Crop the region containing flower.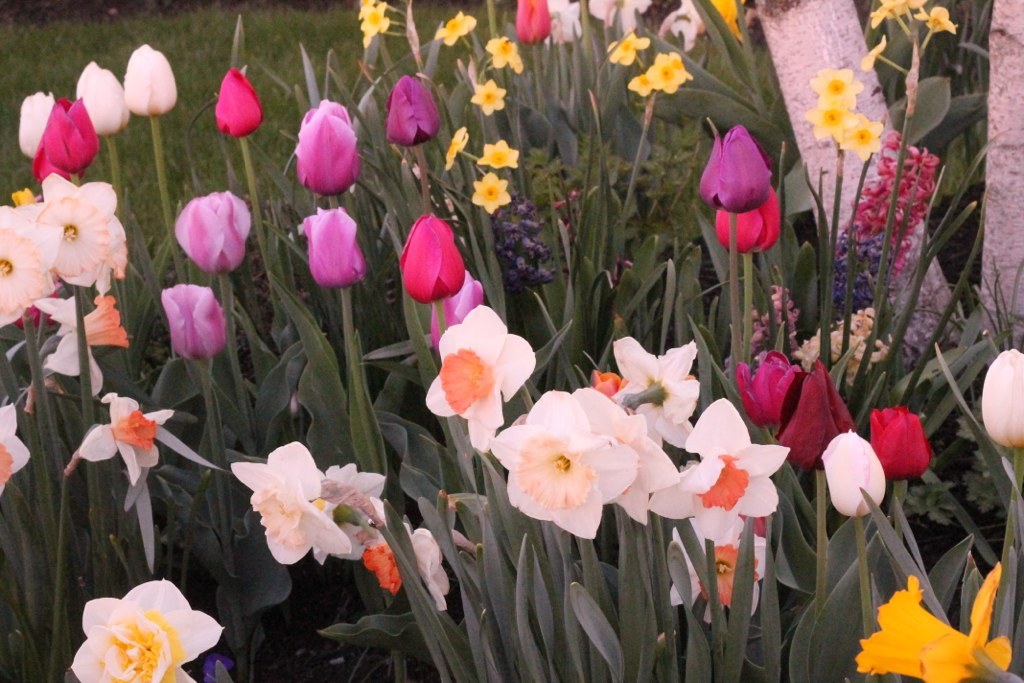
Crop region: [left=408, top=526, right=446, bottom=611].
